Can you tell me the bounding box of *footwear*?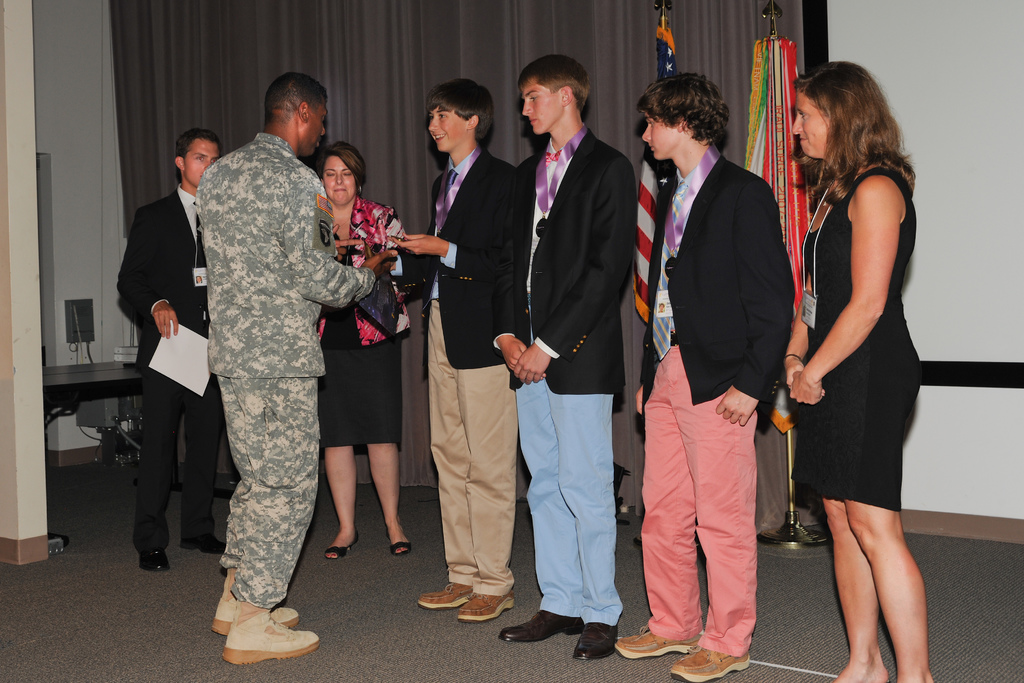
[607, 625, 703, 662].
